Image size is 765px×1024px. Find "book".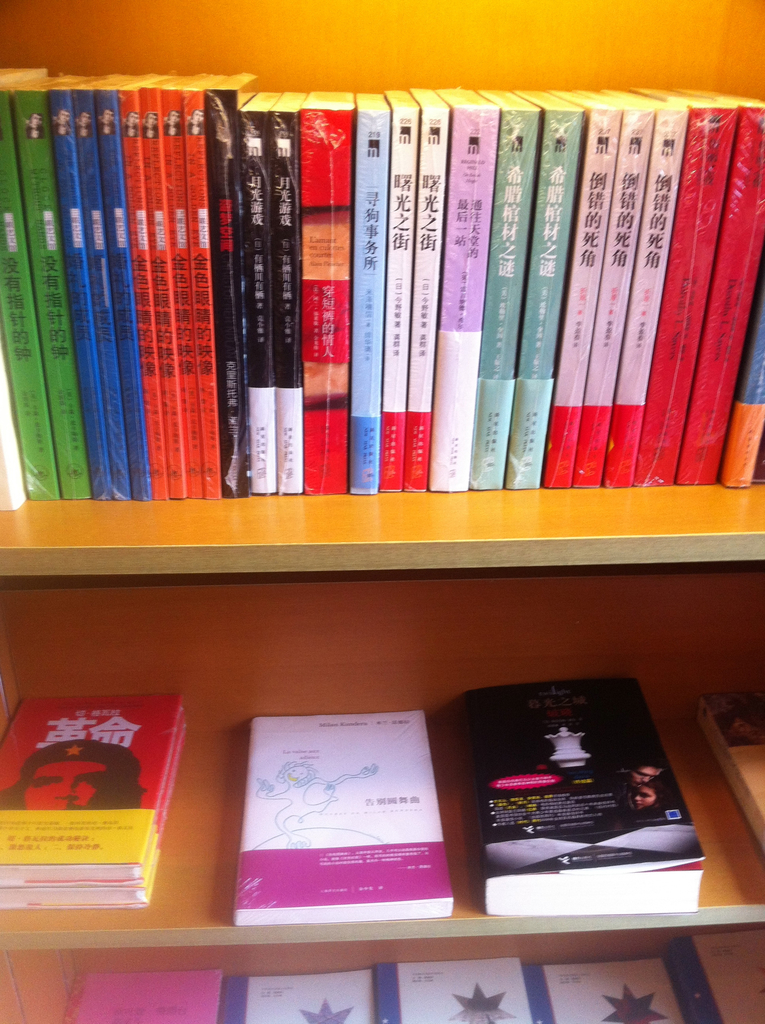
bbox=(210, 67, 254, 495).
